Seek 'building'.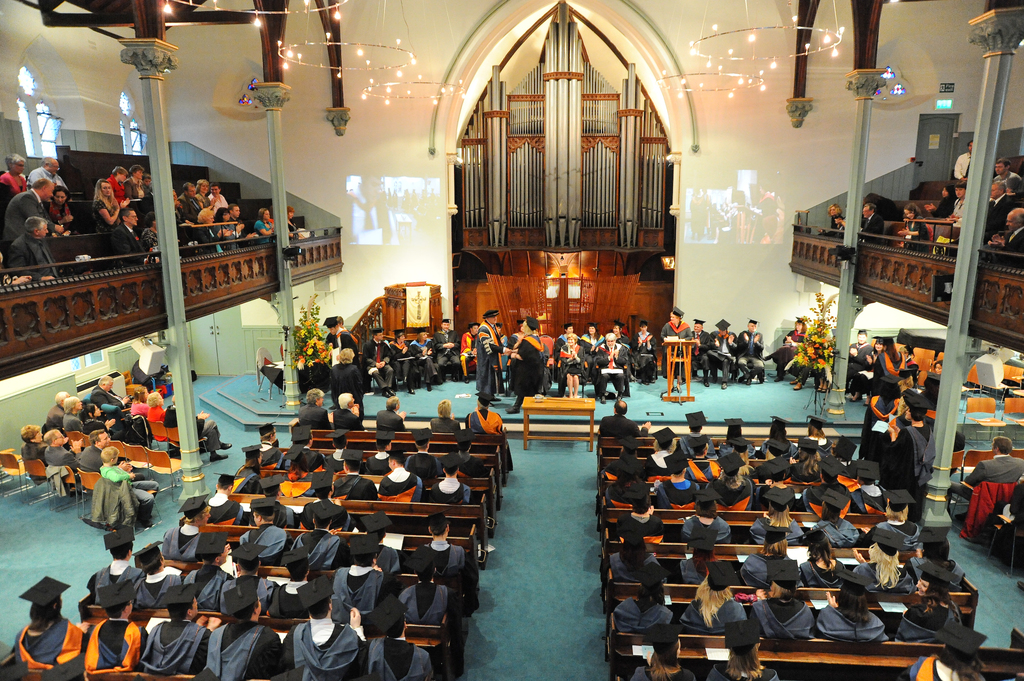
(left=0, top=0, right=1023, bottom=680).
